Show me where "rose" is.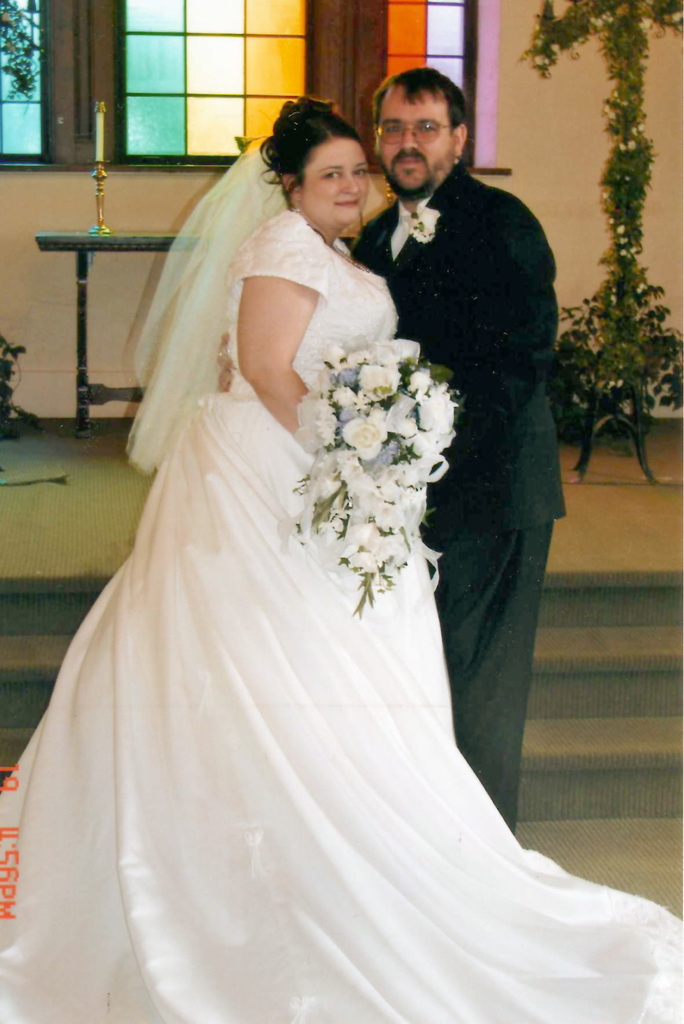
"rose" is at <region>400, 205, 444, 244</region>.
